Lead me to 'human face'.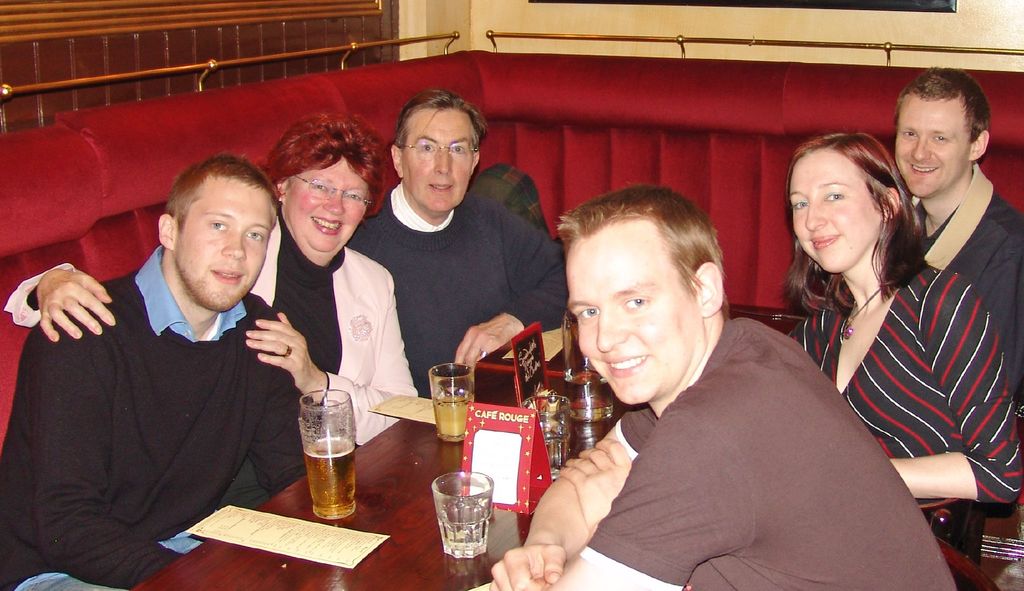
Lead to bbox=(898, 95, 967, 202).
